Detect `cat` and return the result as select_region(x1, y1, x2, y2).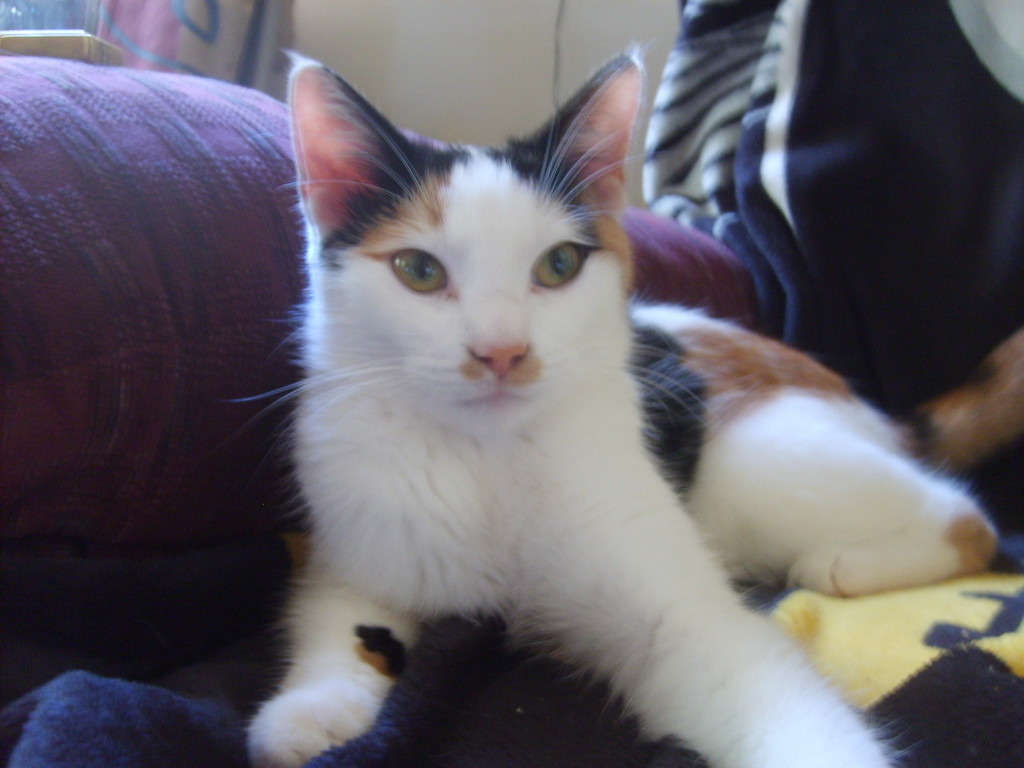
select_region(212, 45, 1023, 765).
